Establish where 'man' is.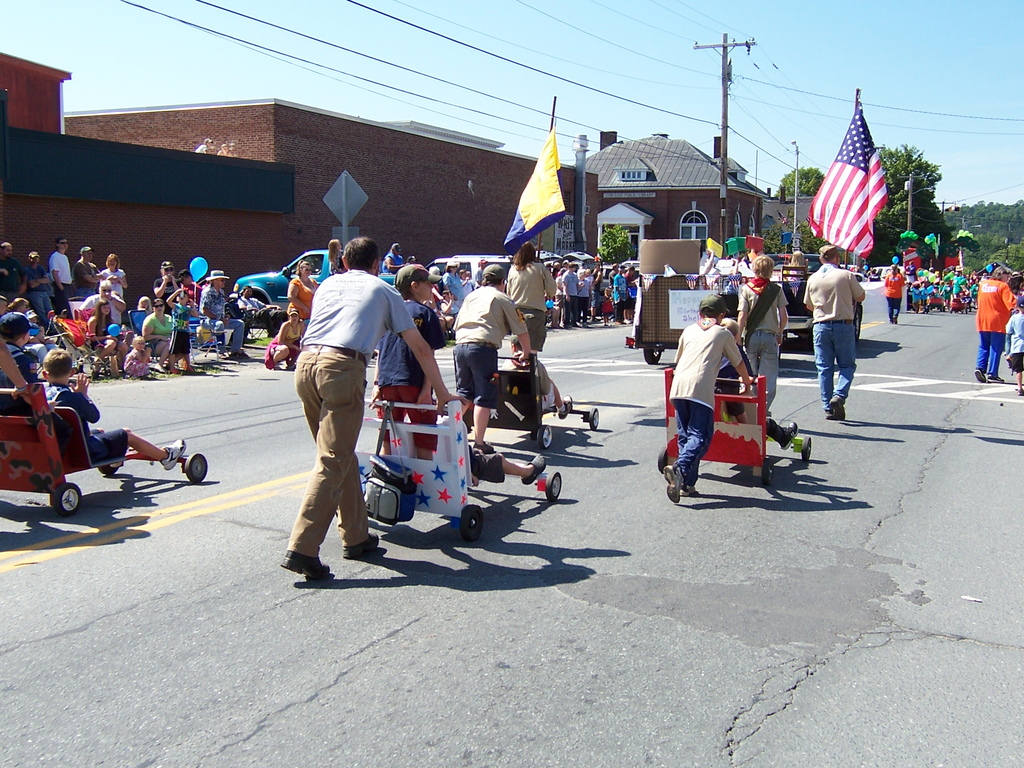
Established at (x1=0, y1=239, x2=28, y2=297).
